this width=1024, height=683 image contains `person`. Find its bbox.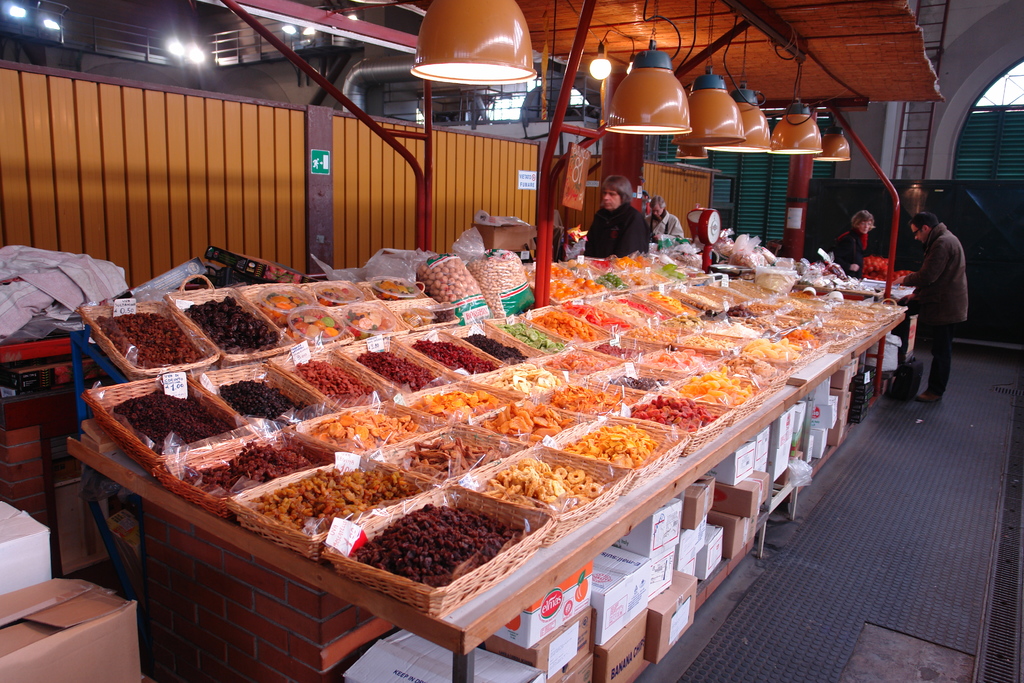
detection(829, 210, 890, 279).
